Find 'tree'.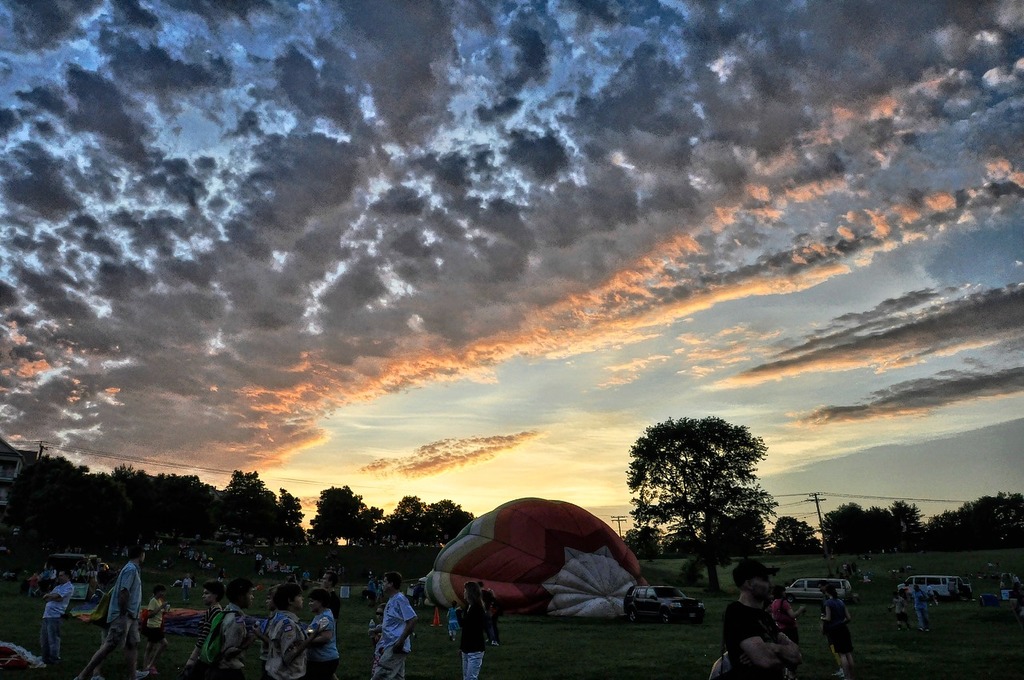
[left=889, top=504, right=928, bottom=534].
